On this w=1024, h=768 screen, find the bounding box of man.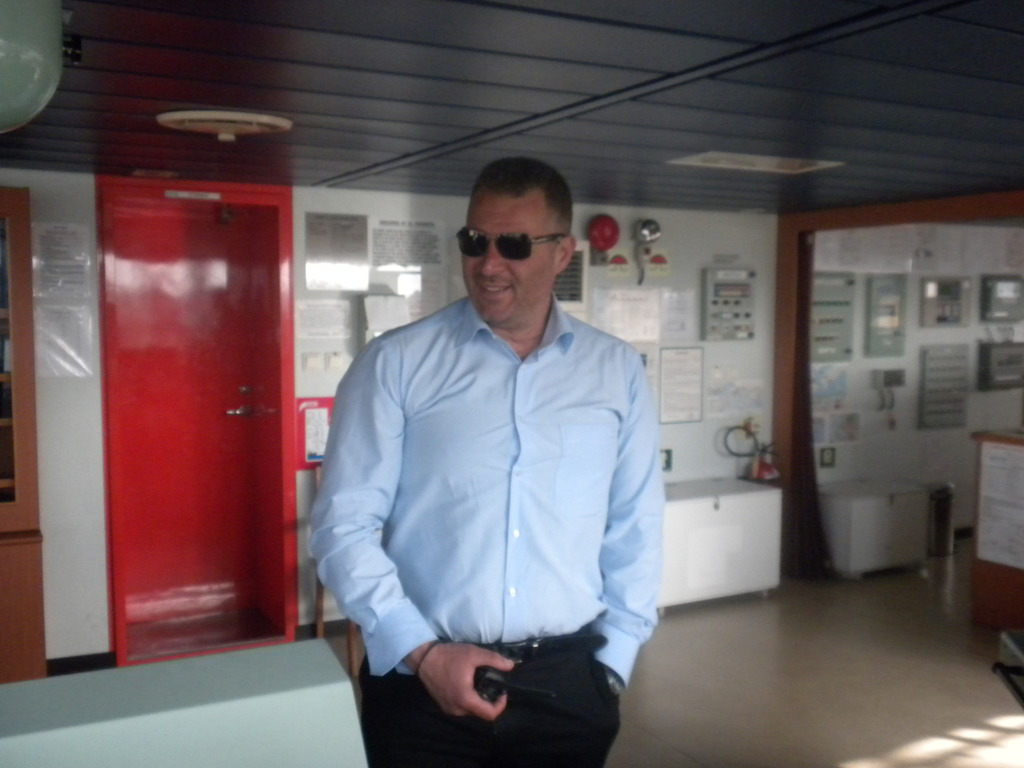
Bounding box: locate(322, 125, 671, 733).
